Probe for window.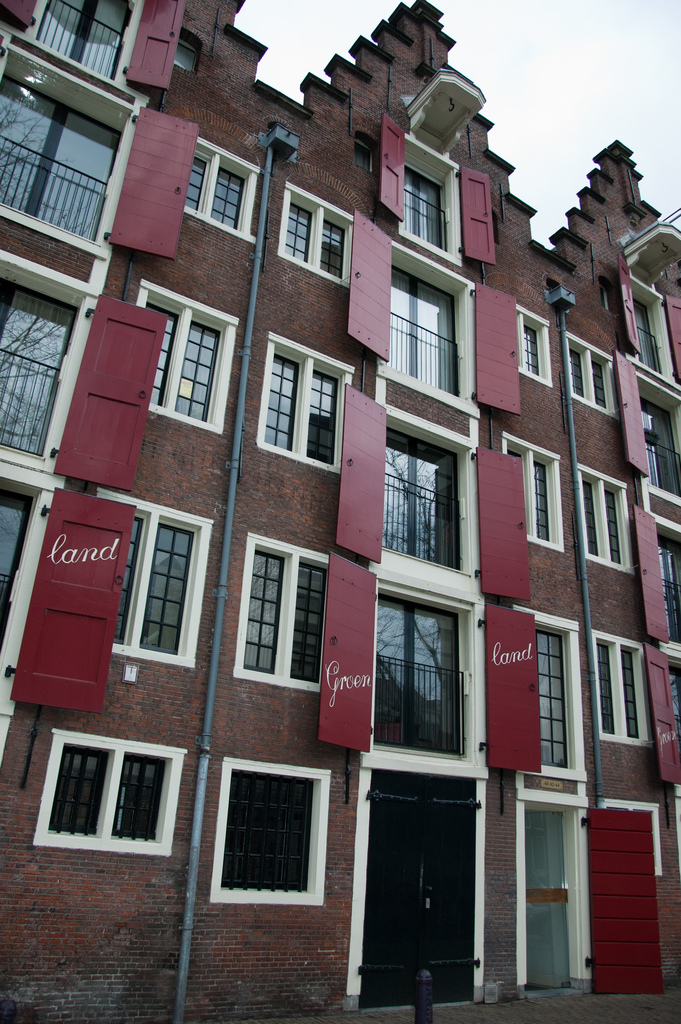
Probe result: 0,484,19,685.
